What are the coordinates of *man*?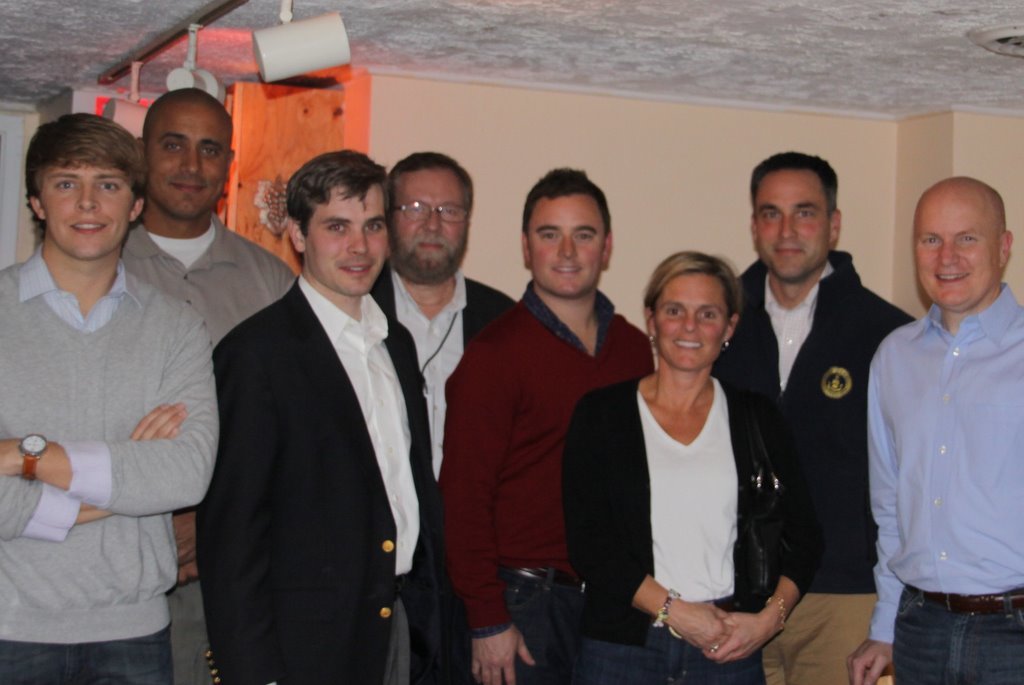
select_region(845, 174, 1023, 684).
